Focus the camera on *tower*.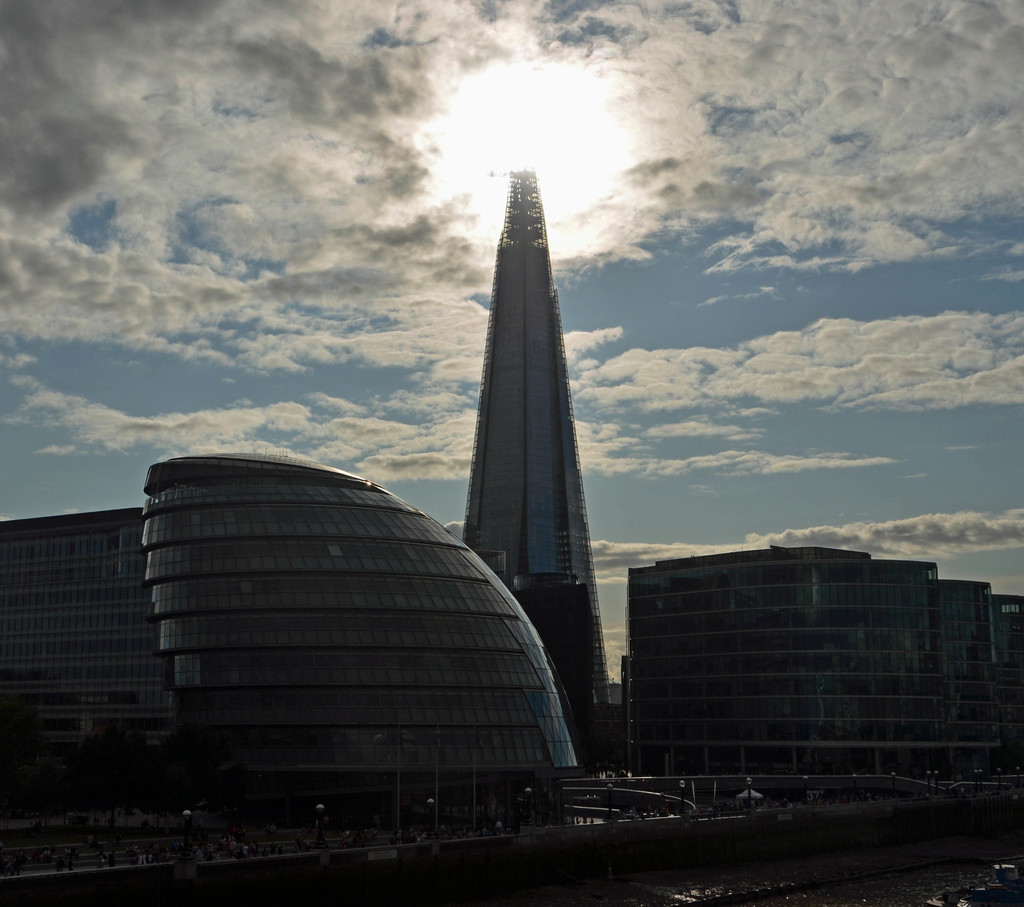
Focus region: <region>447, 159, 611, 764</region>.
